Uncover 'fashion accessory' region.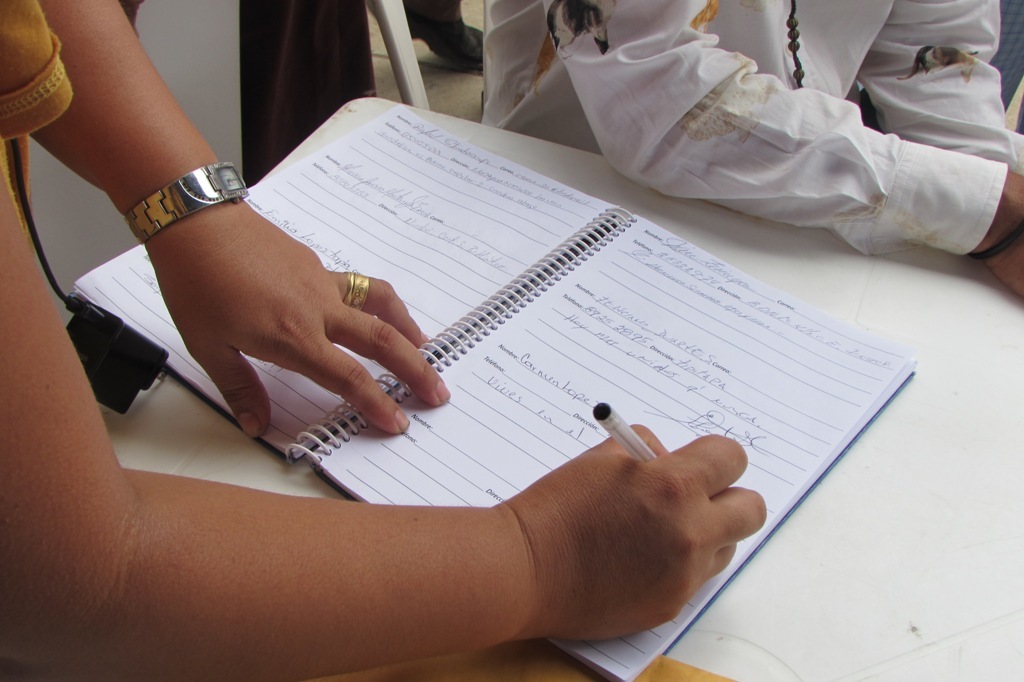
Uncovered: locate(404, 13, 481, 68).
